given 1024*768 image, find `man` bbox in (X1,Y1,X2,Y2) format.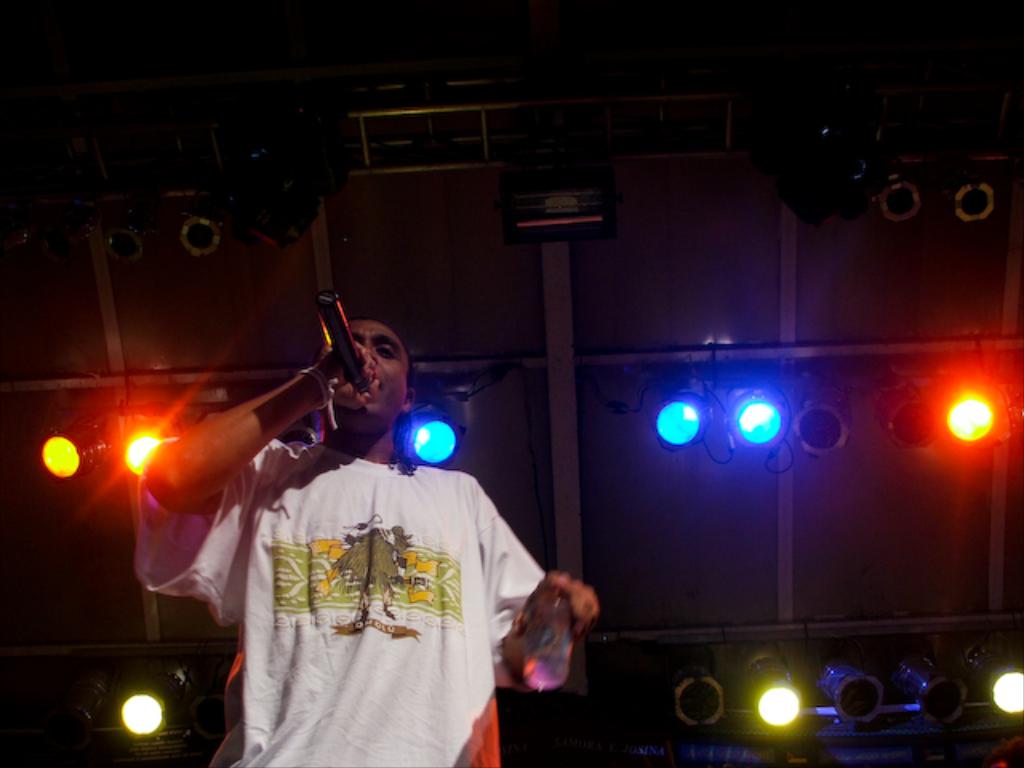
(194,317,550,758).
